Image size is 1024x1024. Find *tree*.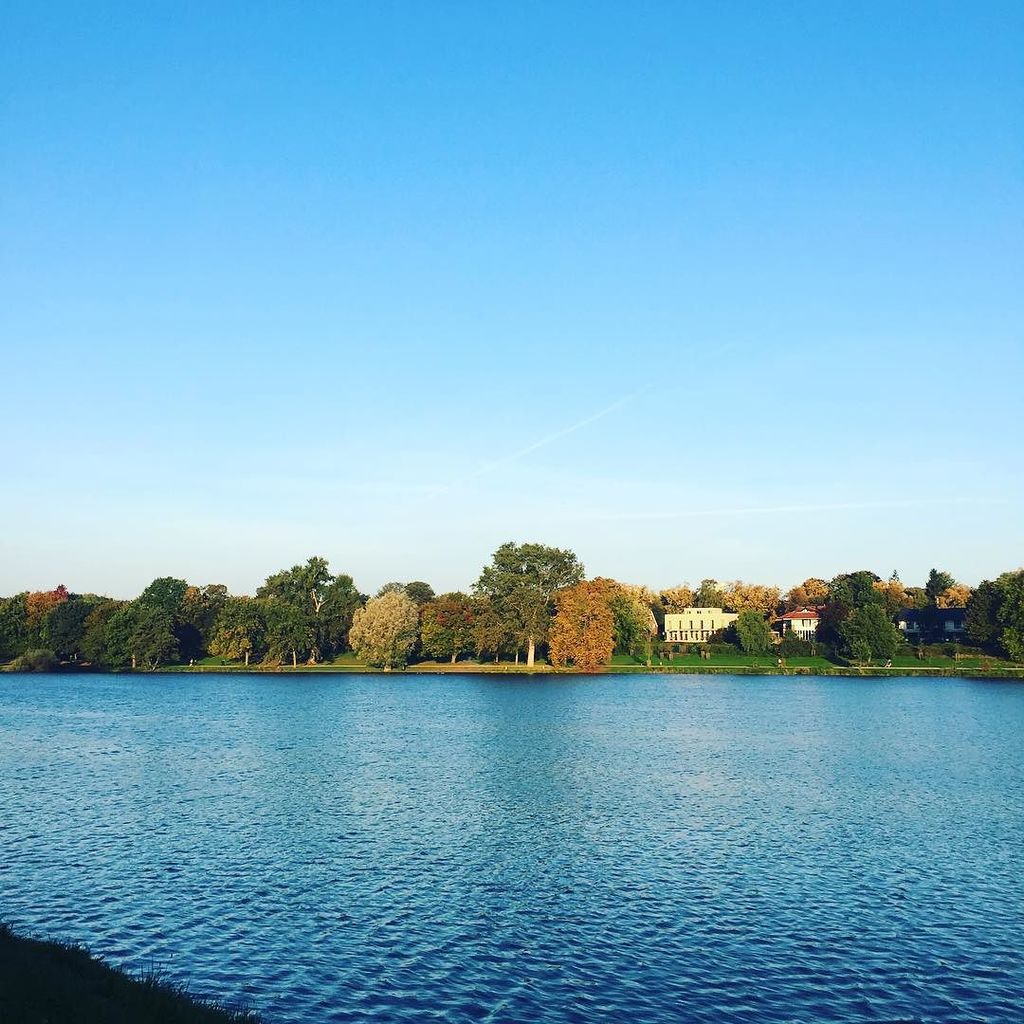
{"x1": 833, "y1": 604, "x2": 893, "y2": 669}.
